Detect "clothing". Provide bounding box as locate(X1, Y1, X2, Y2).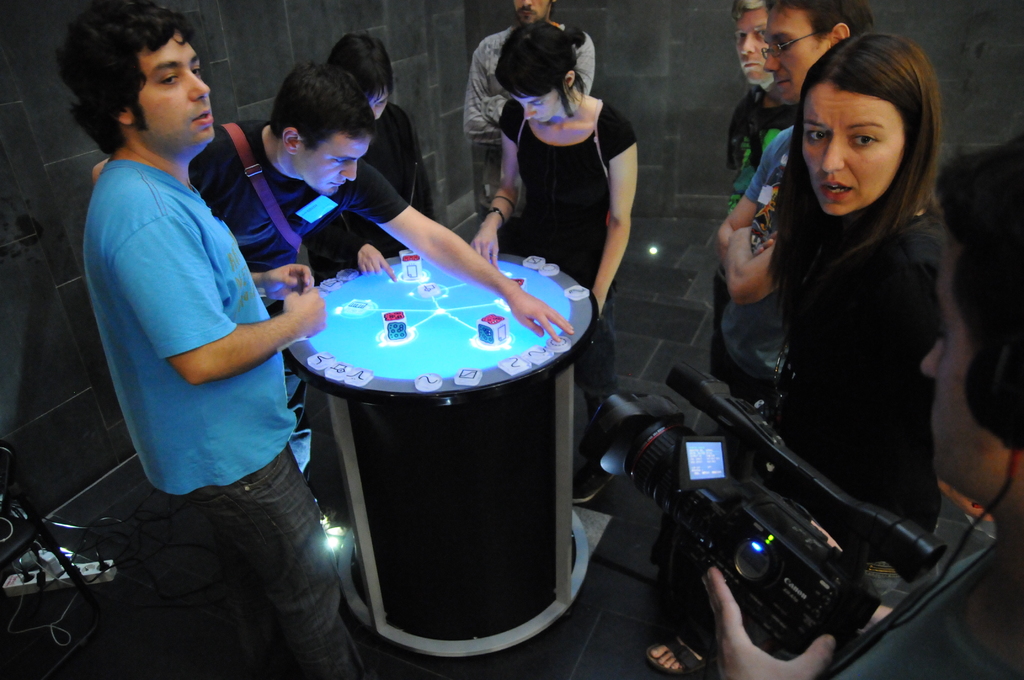
locate(76, 156, 369, 679).
